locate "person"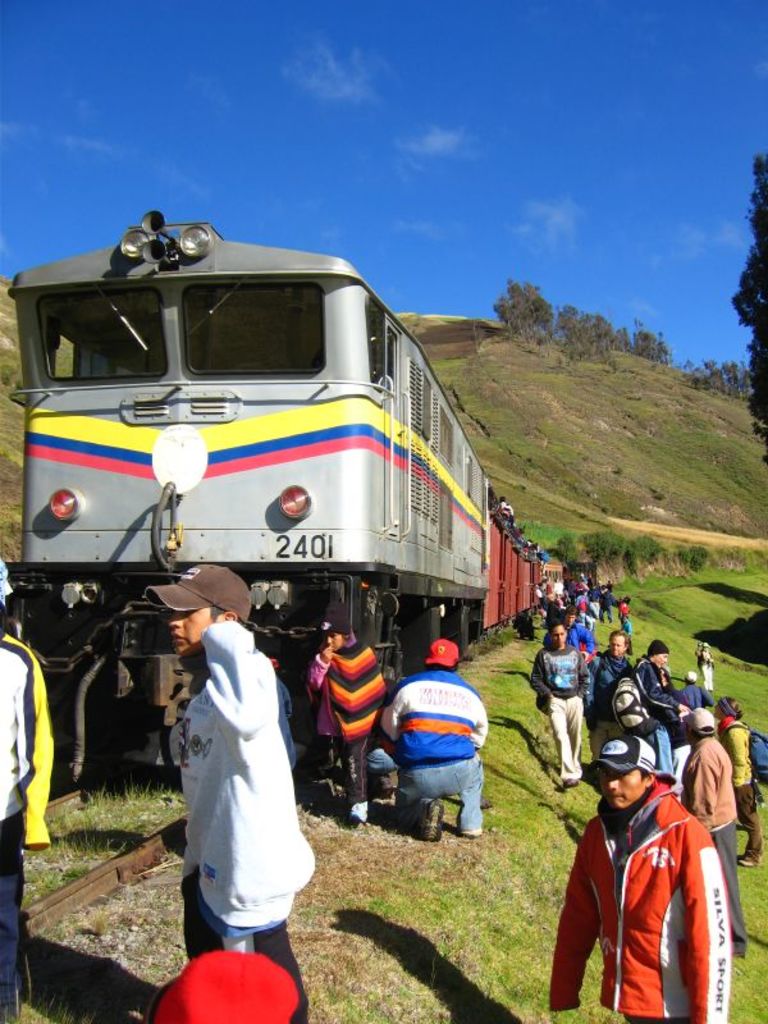
{"left": 561, "top": 722, "right": 737, "bottom": 998}
